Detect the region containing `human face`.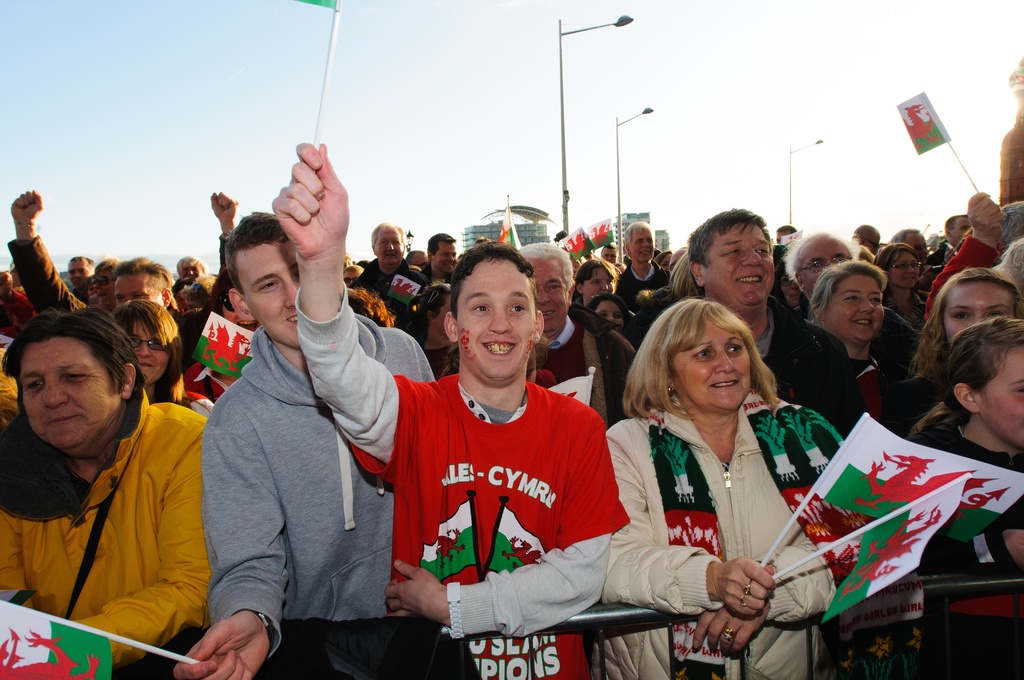
{"x1": 67, "y1": 261, "x2": 88, "y2": 284}.
